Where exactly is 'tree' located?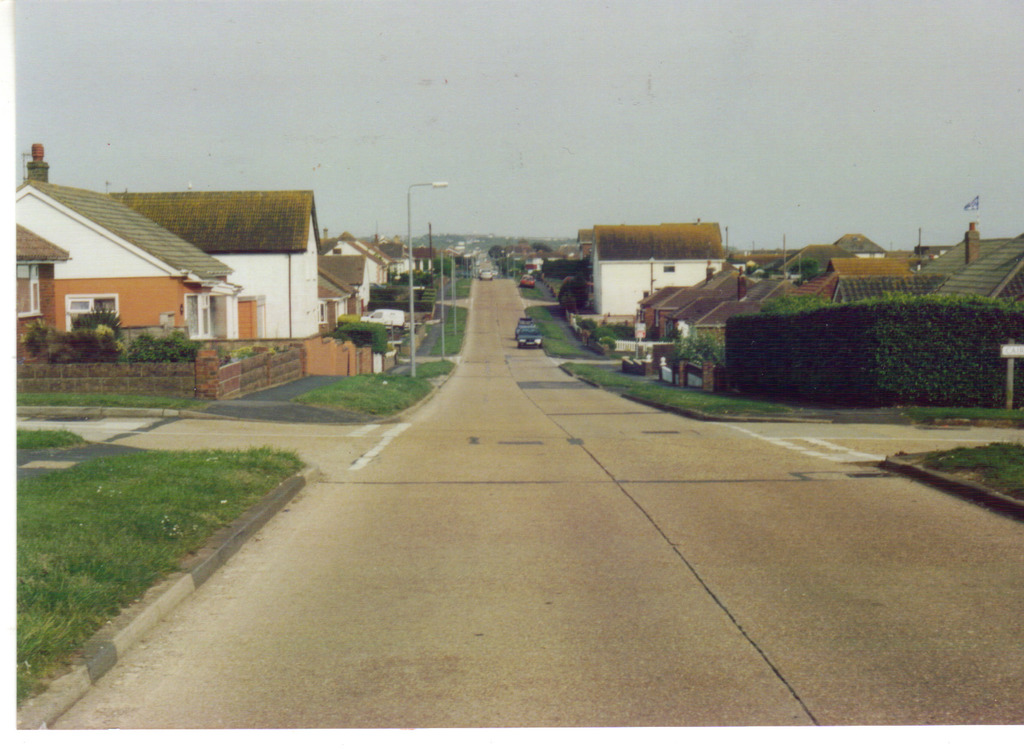
Its bounding box is detection(533, 239, 554, 251).
